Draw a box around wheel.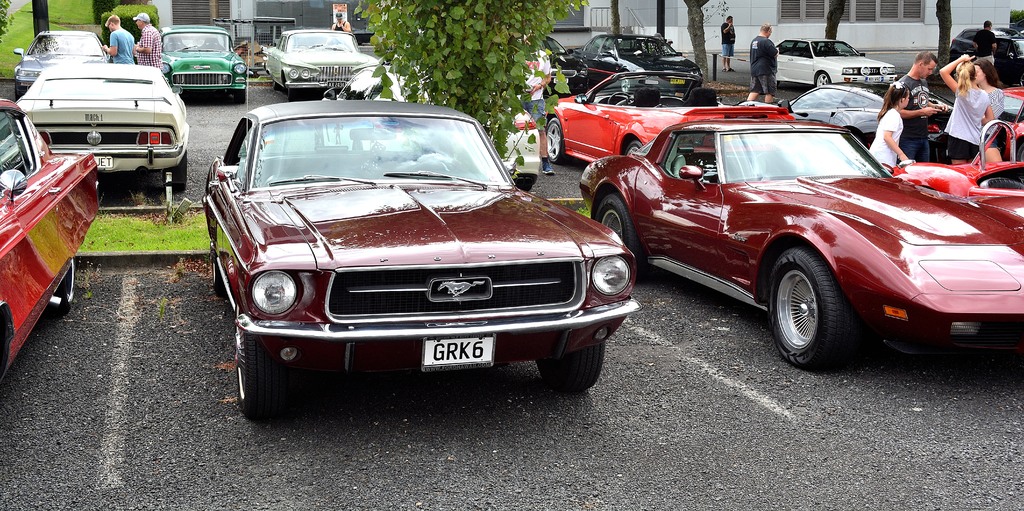
{"left": 214, "top": 243, "right": 227, "bottom": 299}.
